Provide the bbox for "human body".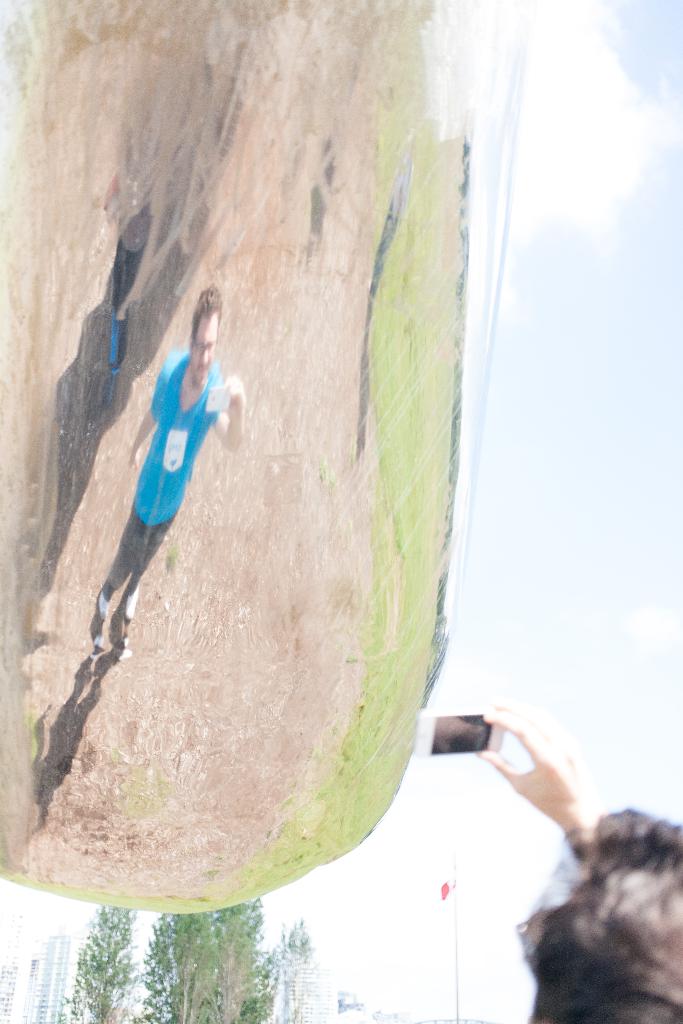
x1=475 y1=698 x2=682 y2=1023.
